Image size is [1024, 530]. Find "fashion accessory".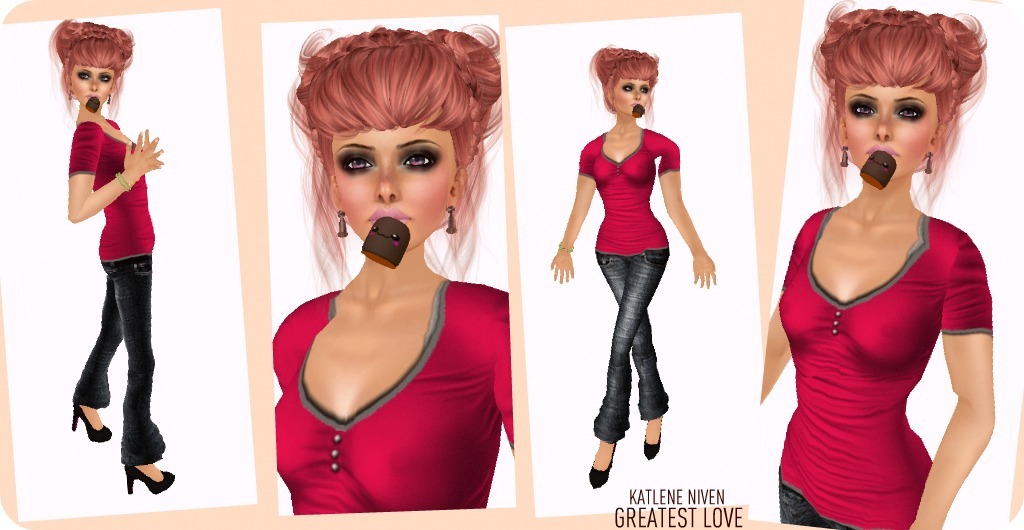
(x1=589, y1=438, x2=618, y2=490).
